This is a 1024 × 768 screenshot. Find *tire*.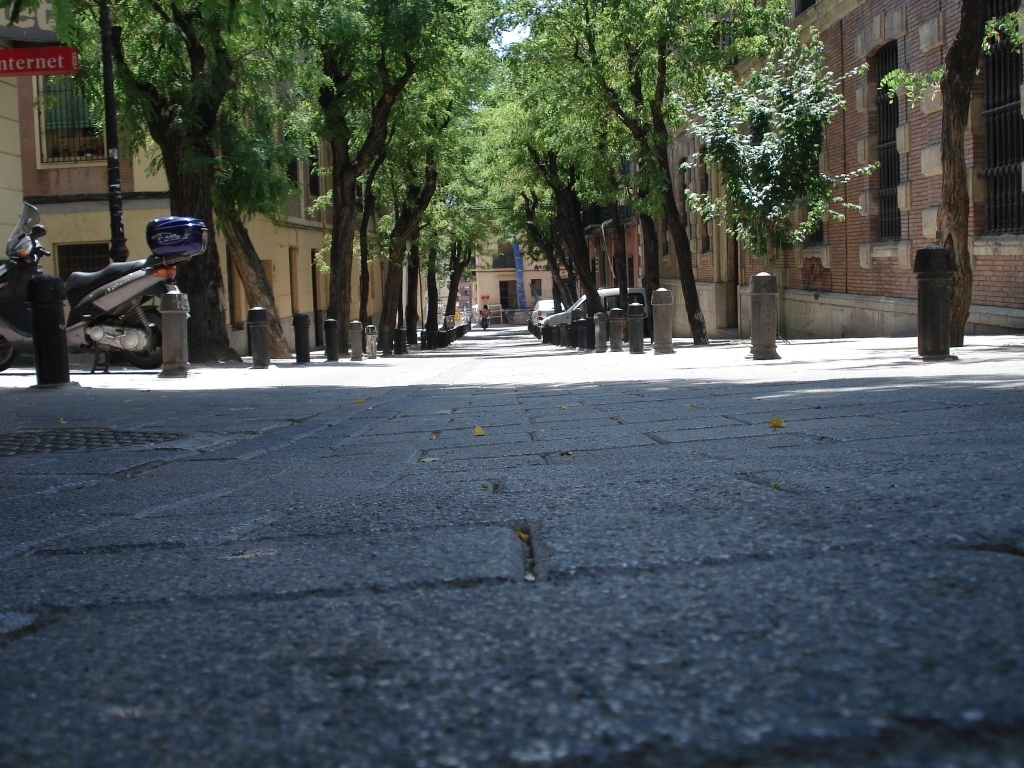
Bounding box: select_region(0, 334, 23, 375).
